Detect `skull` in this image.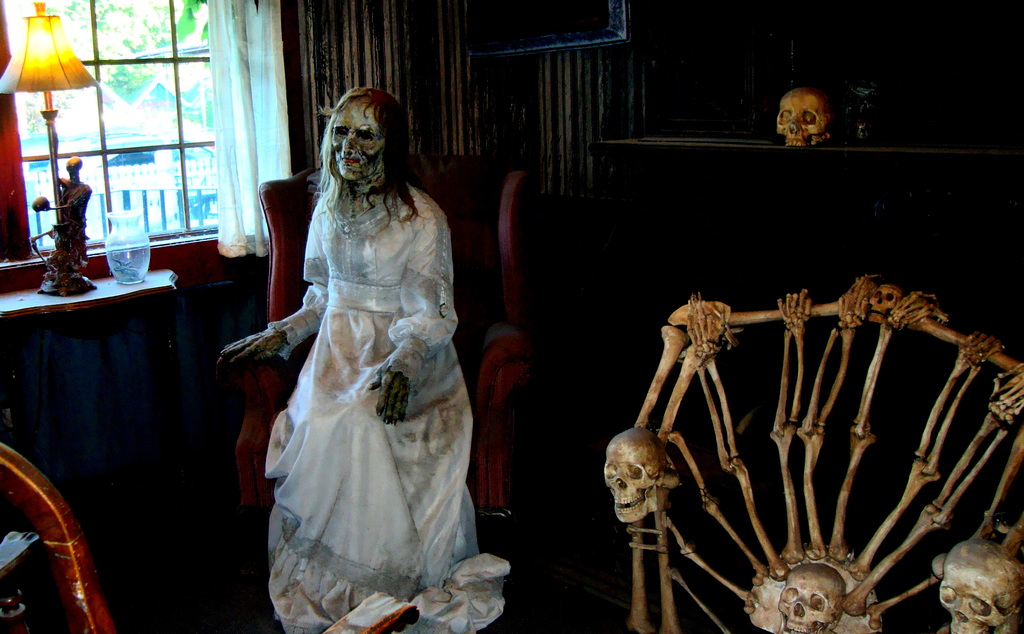
Detection: rect(777, 83, 835, 146).
